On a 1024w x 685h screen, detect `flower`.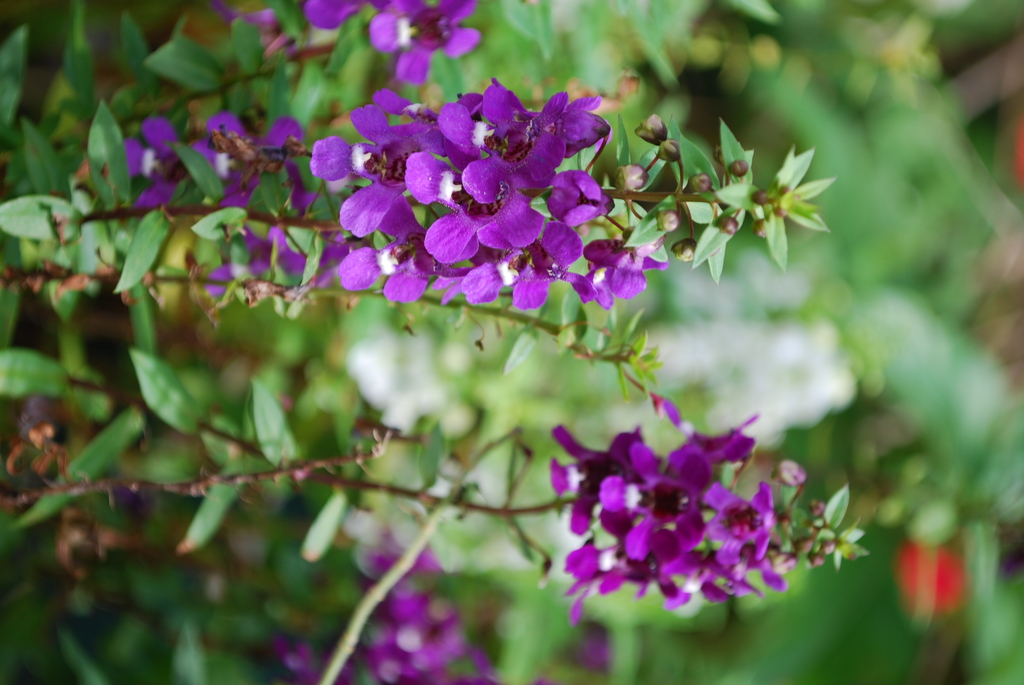
bbox(600, 443, 715, 567).
